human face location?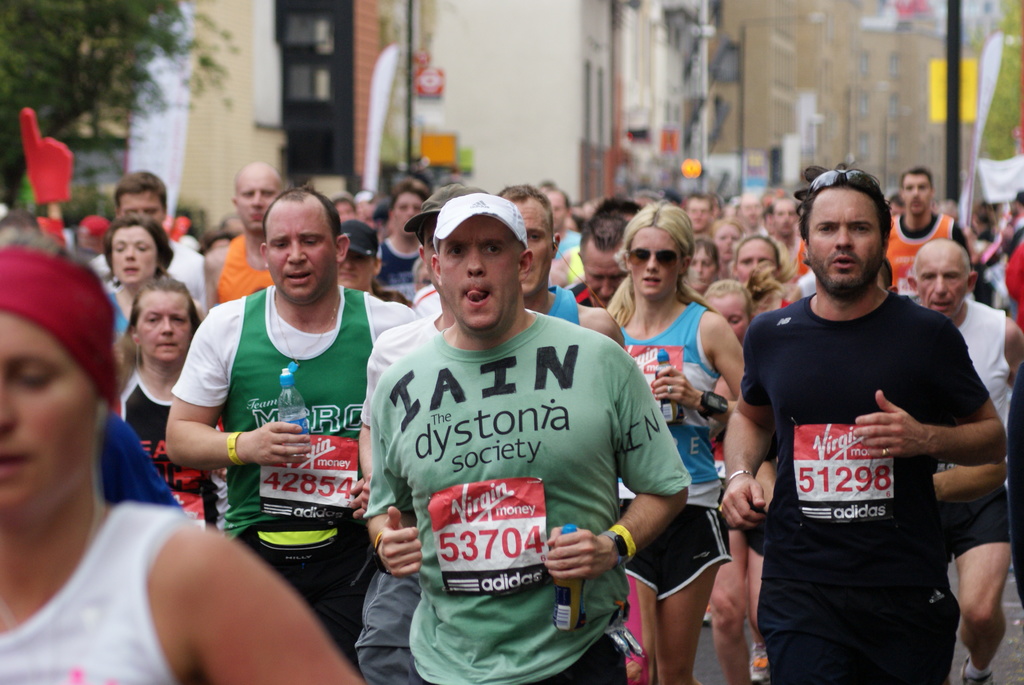
bbox=[122, 189, 166, 219]
